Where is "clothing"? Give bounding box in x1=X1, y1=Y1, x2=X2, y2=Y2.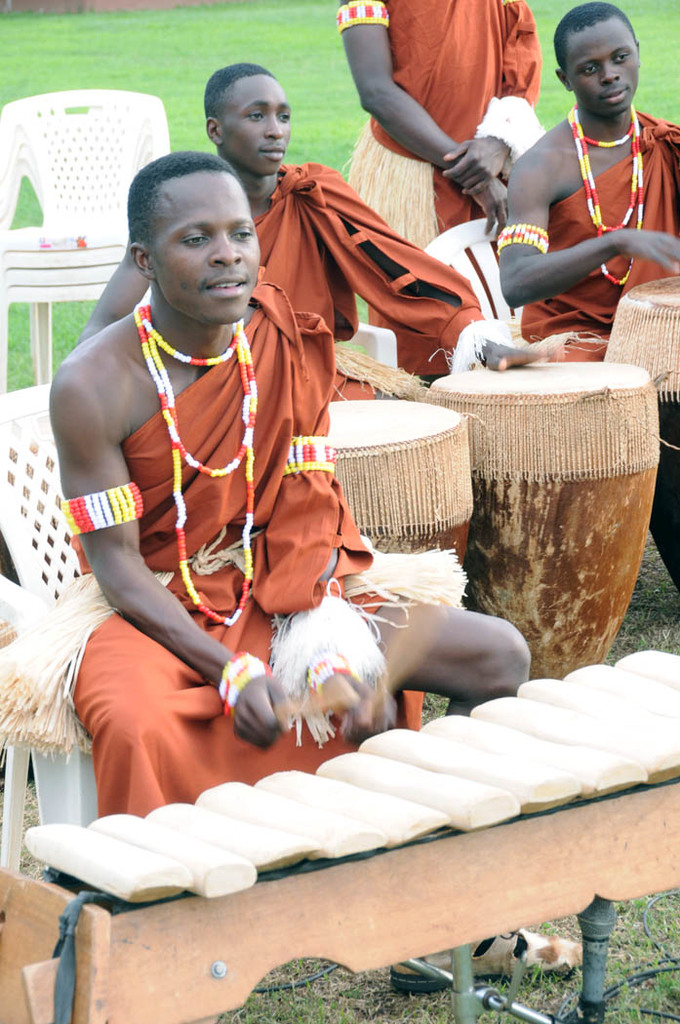
x1=253, y1=158, x2=486, y2=397.
